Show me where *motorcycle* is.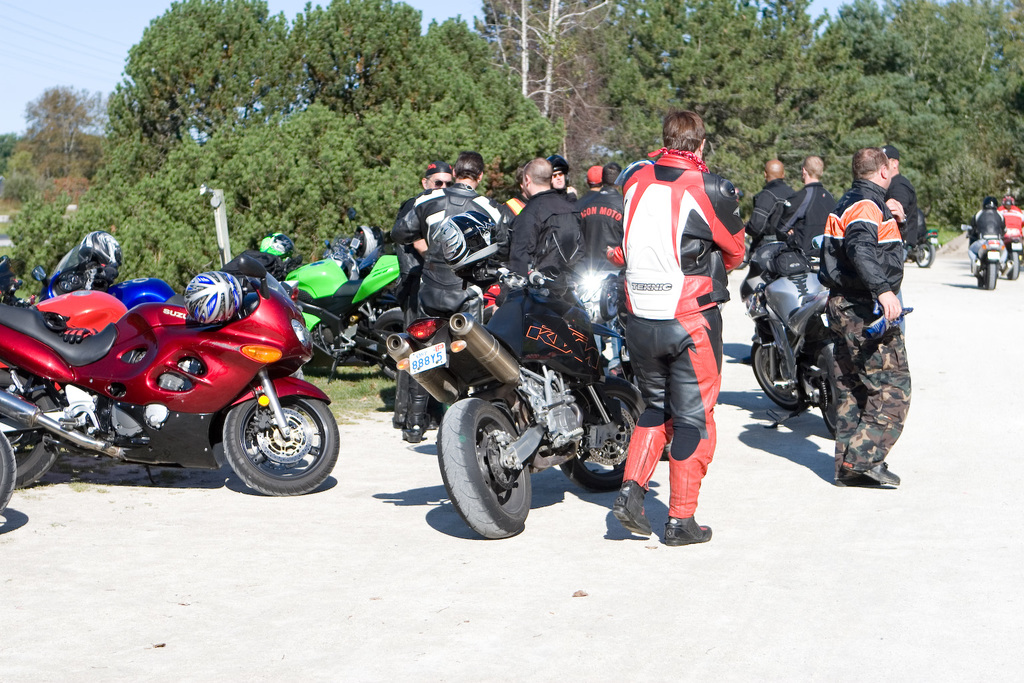
*motorcycle* is at crop(962, 222, 1007, 290).
